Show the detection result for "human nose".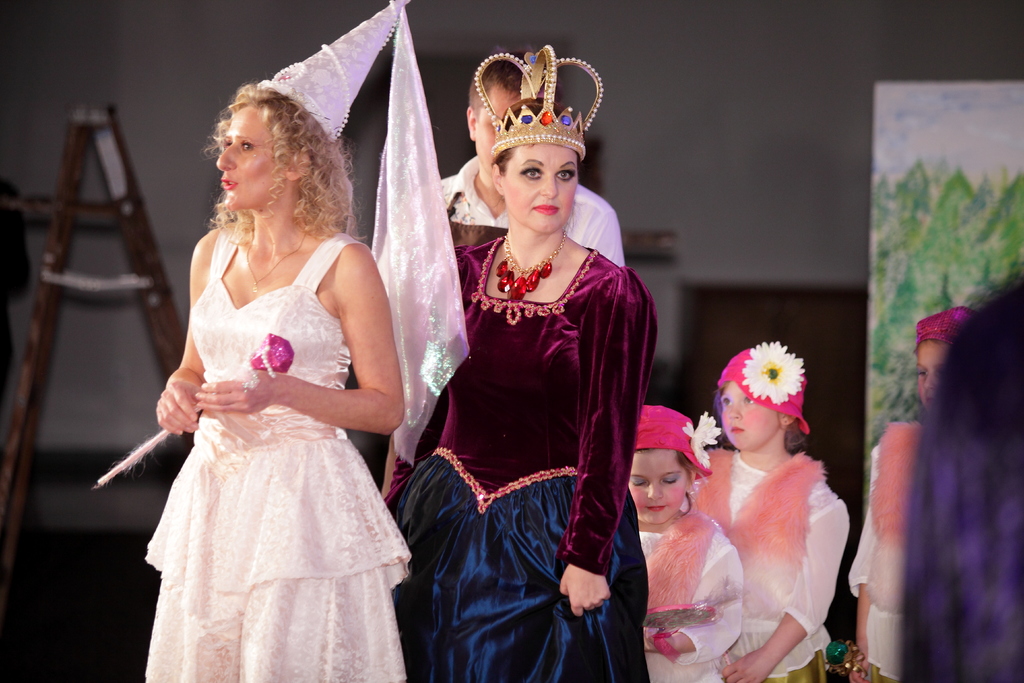
bbox(925, 373, 935, 388).
